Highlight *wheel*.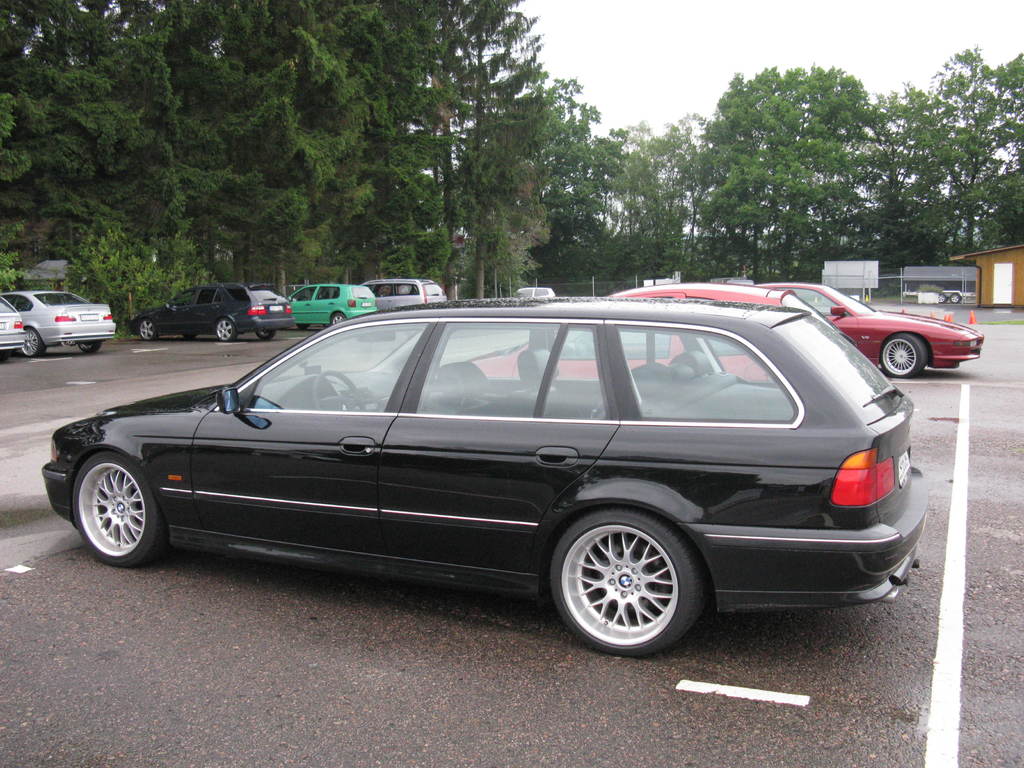
Highlighted region: x1=937, y1=295, x2=944, y2=301.
